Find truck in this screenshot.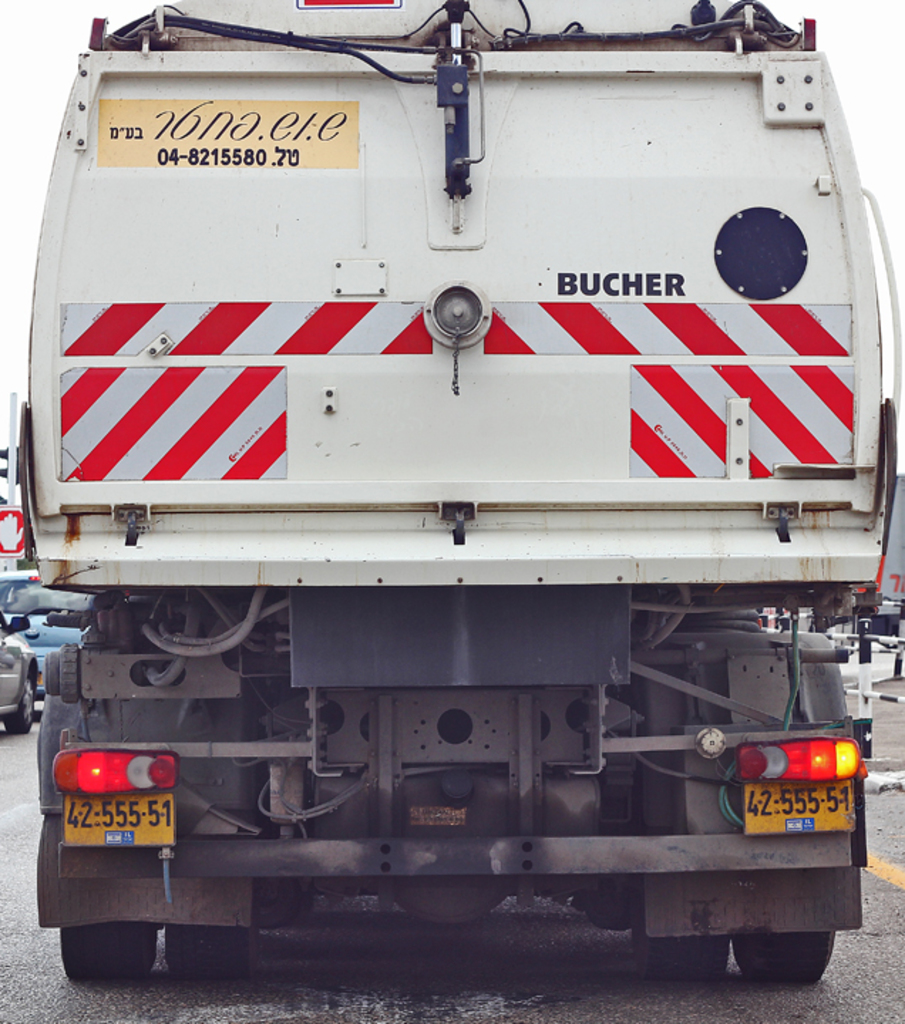
The bounding box for truck is bbox=(0, 0, 894, 1003).
